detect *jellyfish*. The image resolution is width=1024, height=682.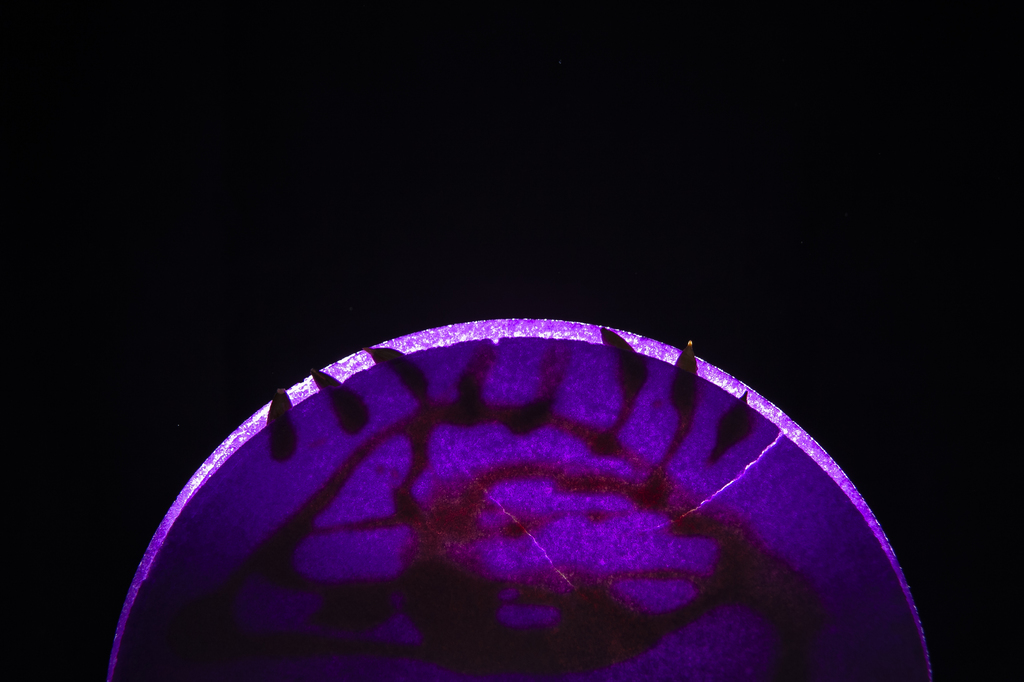
(136, 288, 974, 679).
